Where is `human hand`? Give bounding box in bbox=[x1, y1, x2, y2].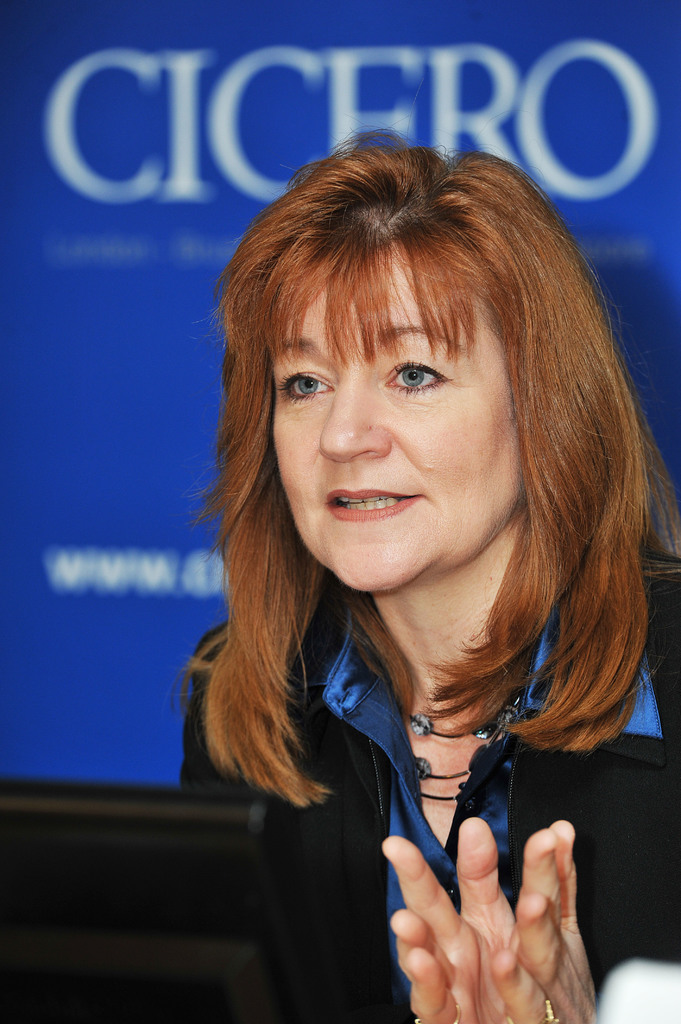
bbox=[491, 818, 600, 1023].
